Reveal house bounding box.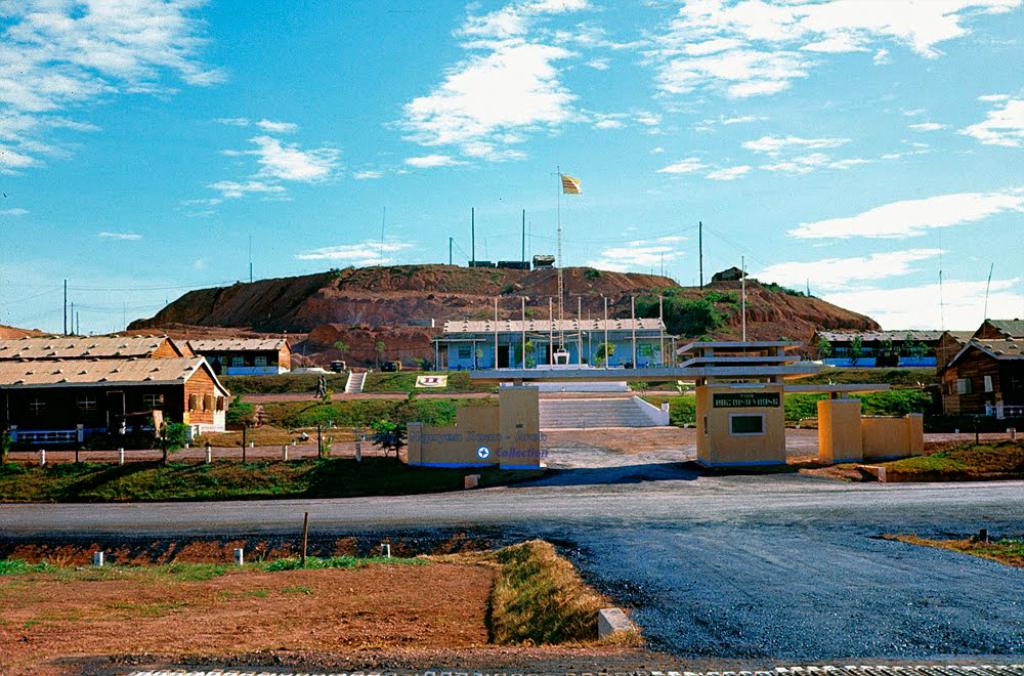
Revealed: detection(935, 337, 1023, 436).
